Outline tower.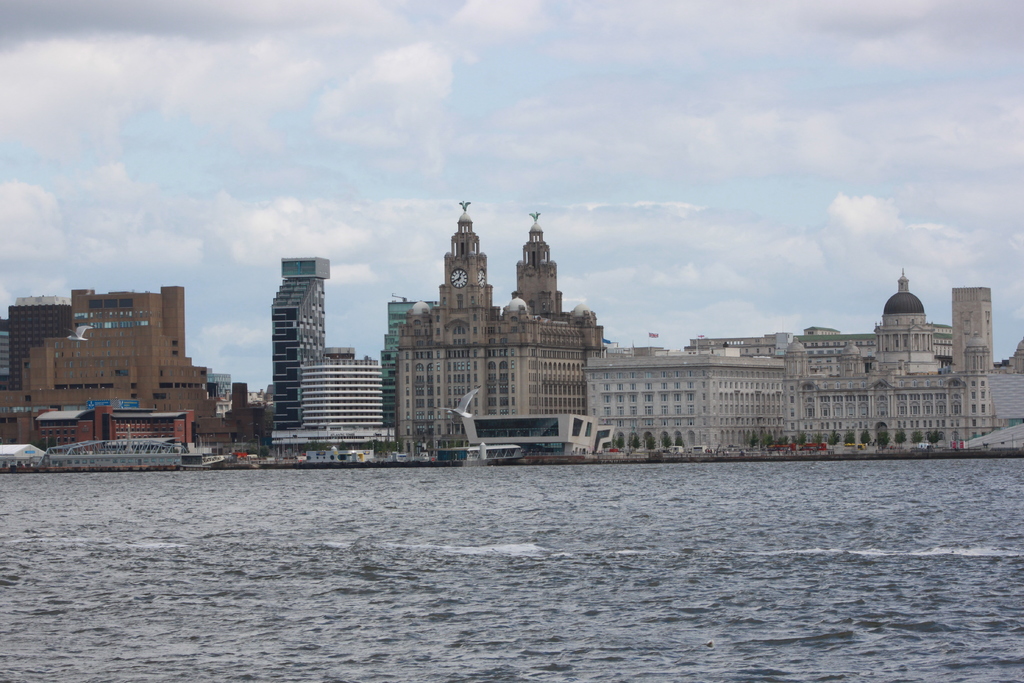
Outline: box=[0, 294, 73, 391].
